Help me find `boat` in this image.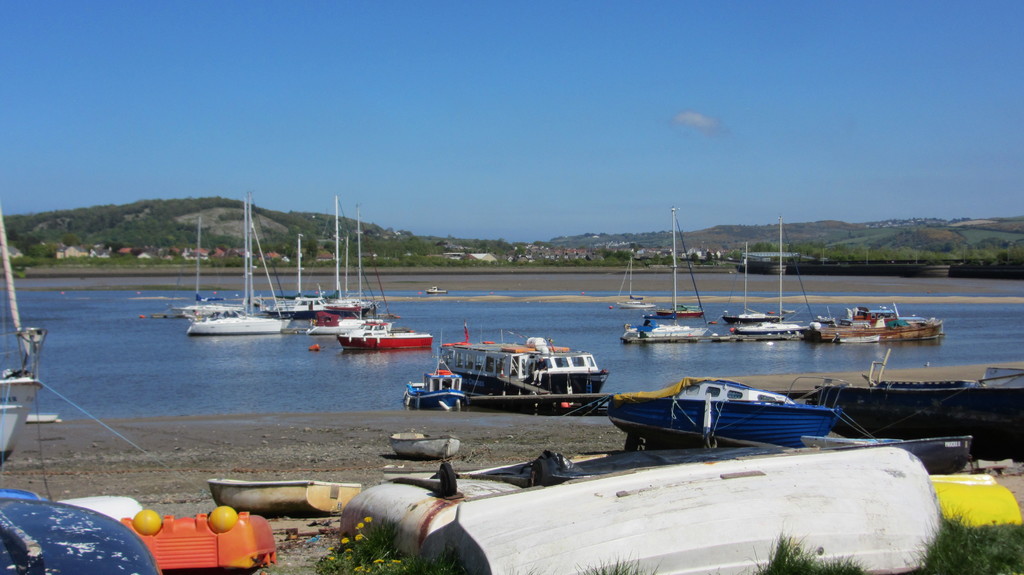
Found it: bbox=(808, 345, 1023, 464).
